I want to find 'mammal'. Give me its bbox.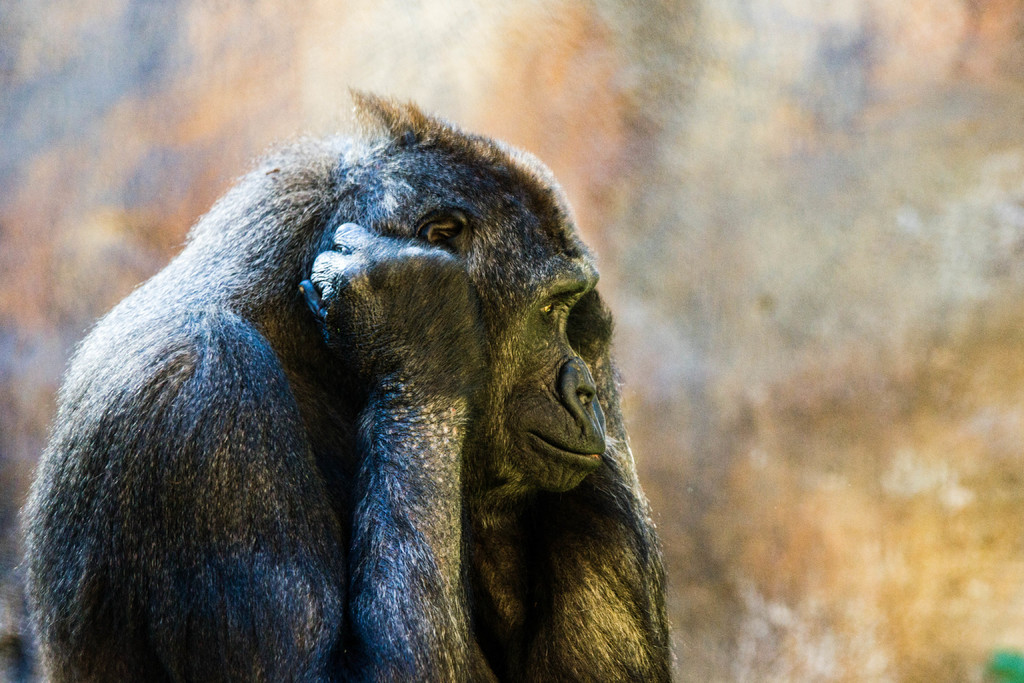
detection(0, 73, 693, 682).
